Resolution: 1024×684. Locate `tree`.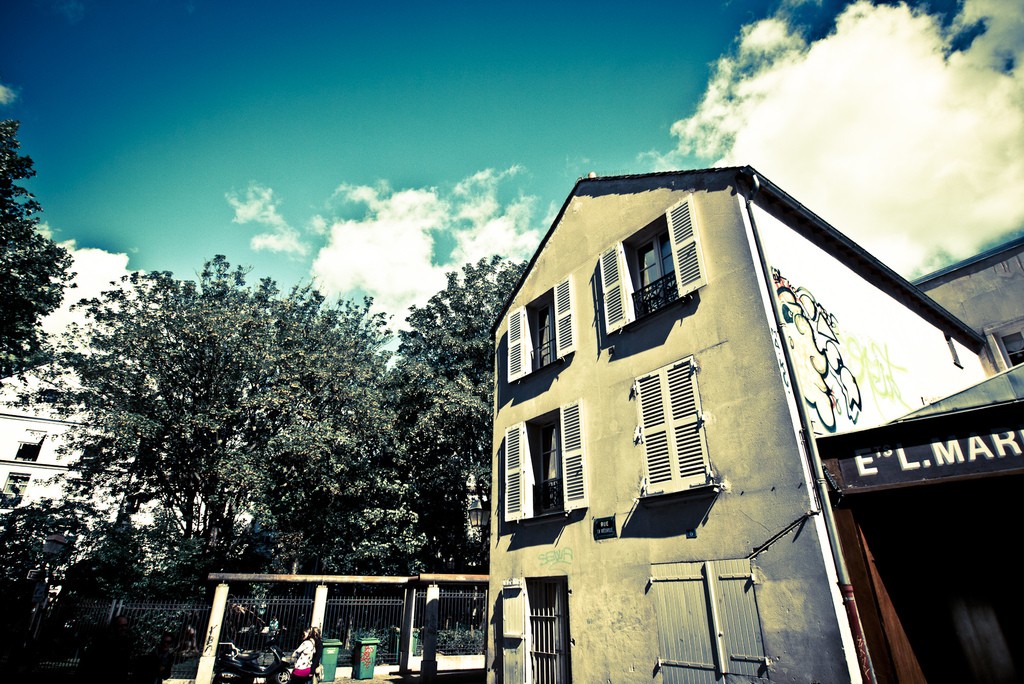
[362, 255, 539, 573].
